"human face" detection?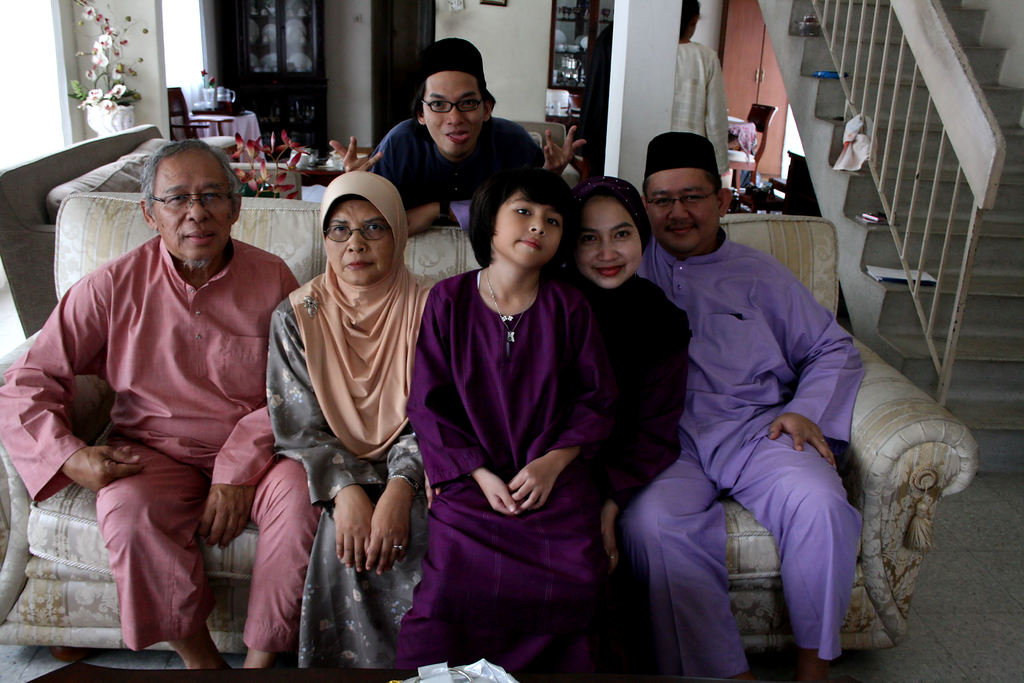
x1=152 y1=152 x2=235 y2=261
